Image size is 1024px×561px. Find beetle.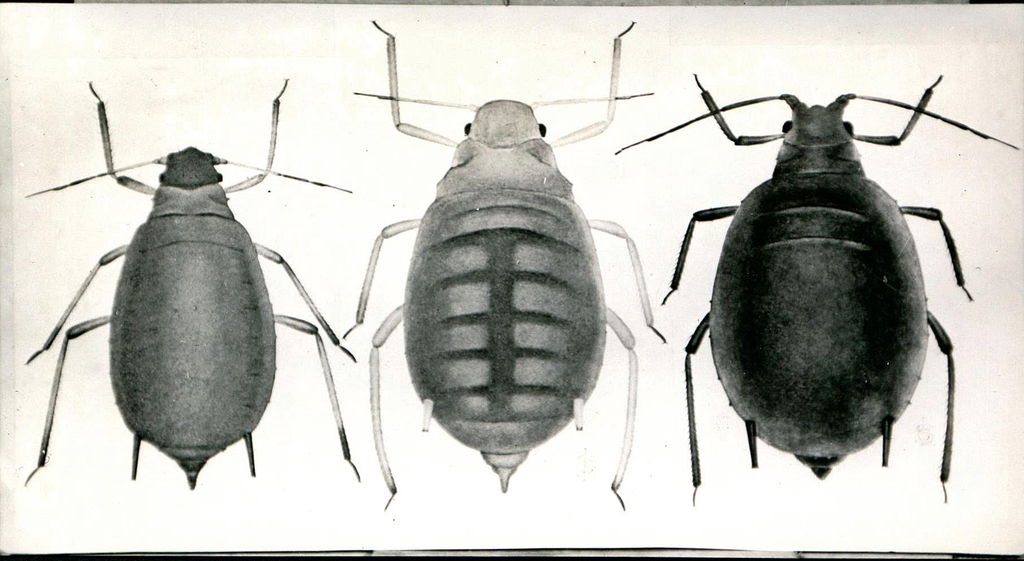
left=336, top=12, right=671, bottom=505.
